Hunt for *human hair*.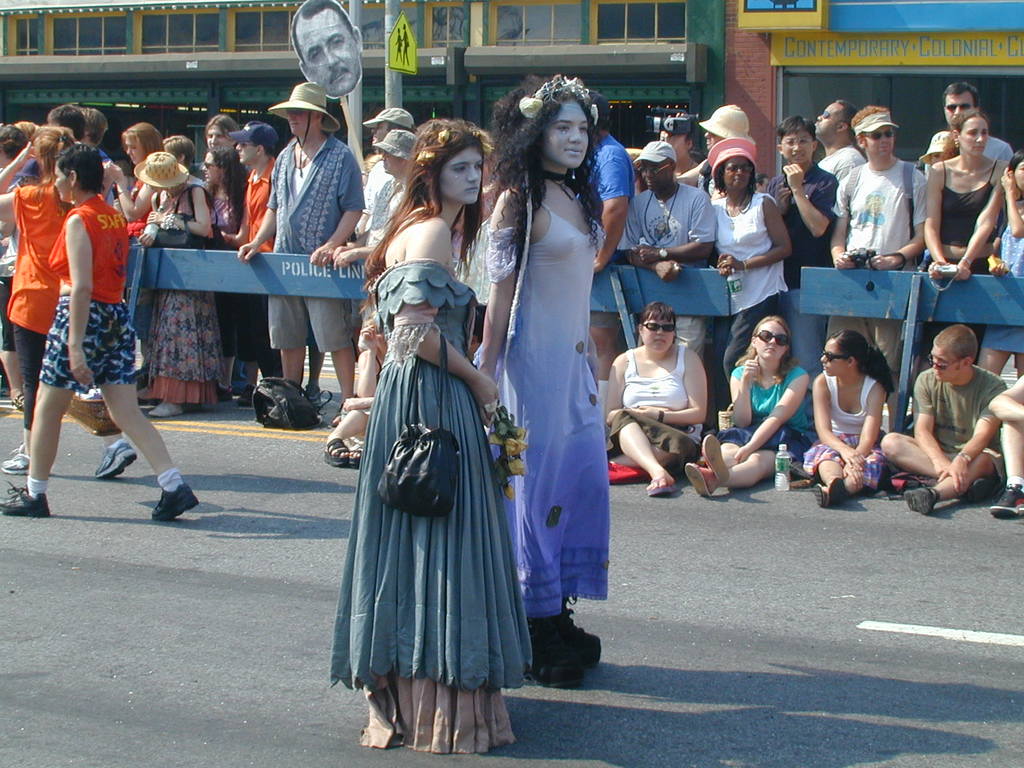
Hunted down at x1=836 y1=99 x2=854 y2=136.
